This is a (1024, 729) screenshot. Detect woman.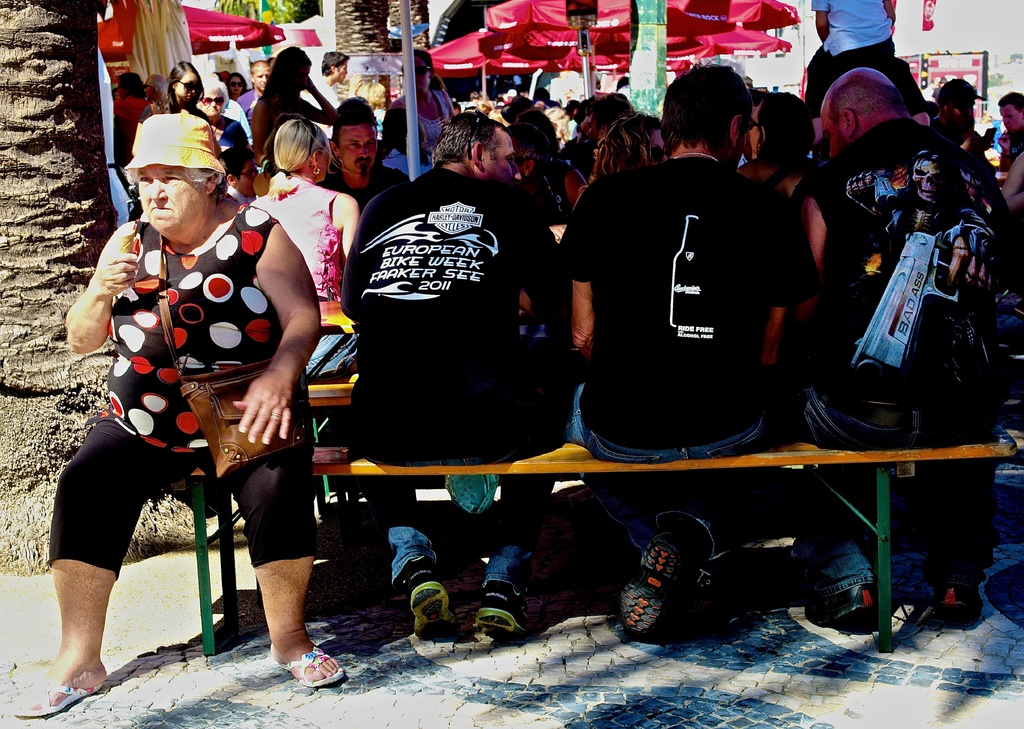
detection(246, 43, 337, 164).
